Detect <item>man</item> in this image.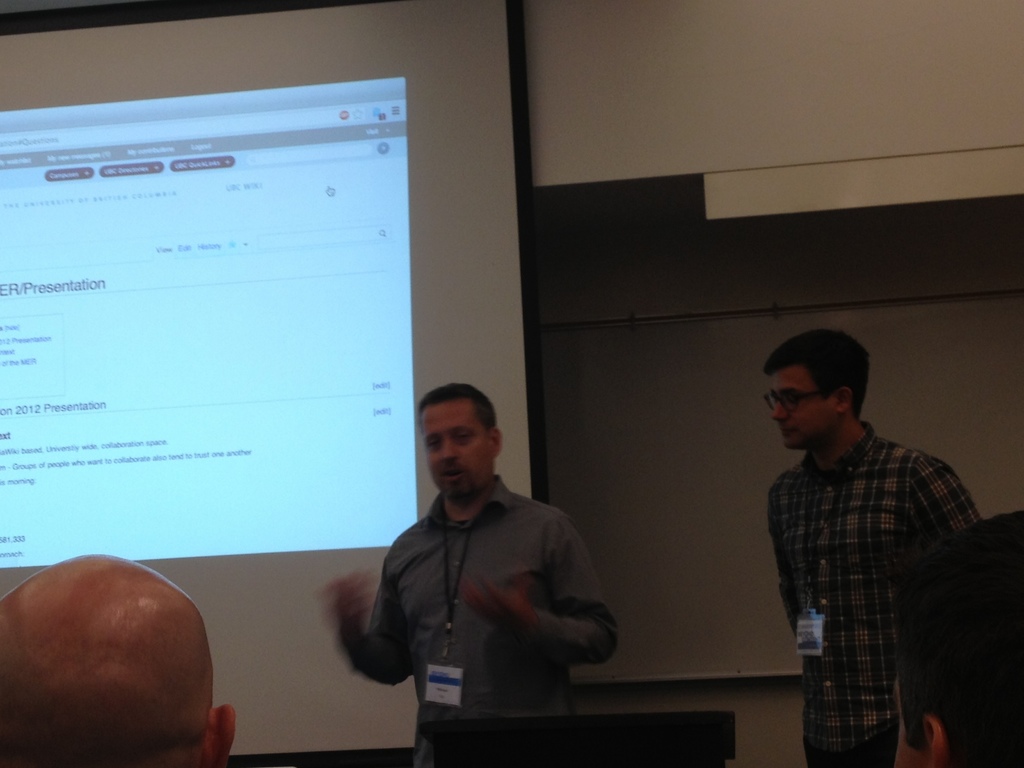
Detection: <region>0, 550, 236, 767</region>.
